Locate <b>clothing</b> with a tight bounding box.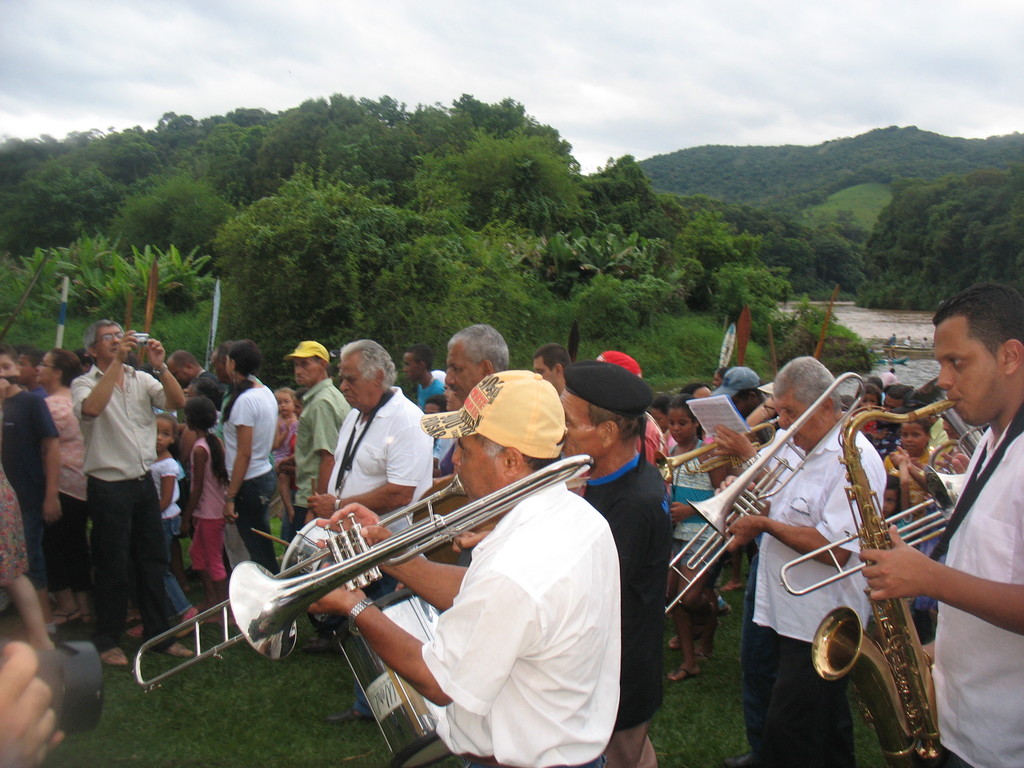
[272,396,296,506].
